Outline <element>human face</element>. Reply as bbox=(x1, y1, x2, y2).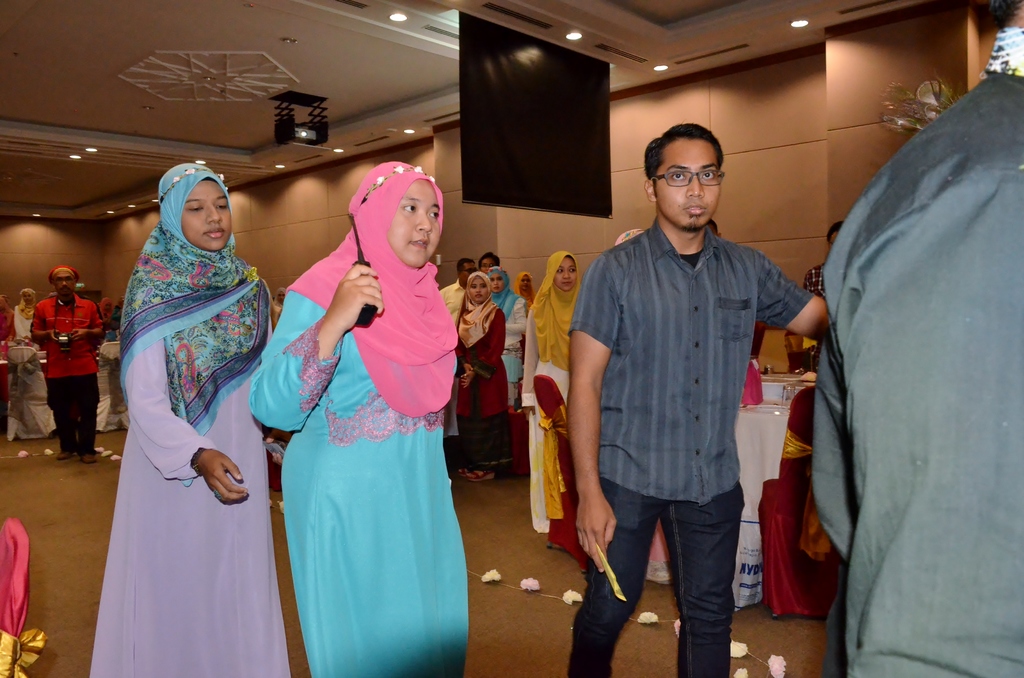
bbox=(384, 179, 440, 269).
